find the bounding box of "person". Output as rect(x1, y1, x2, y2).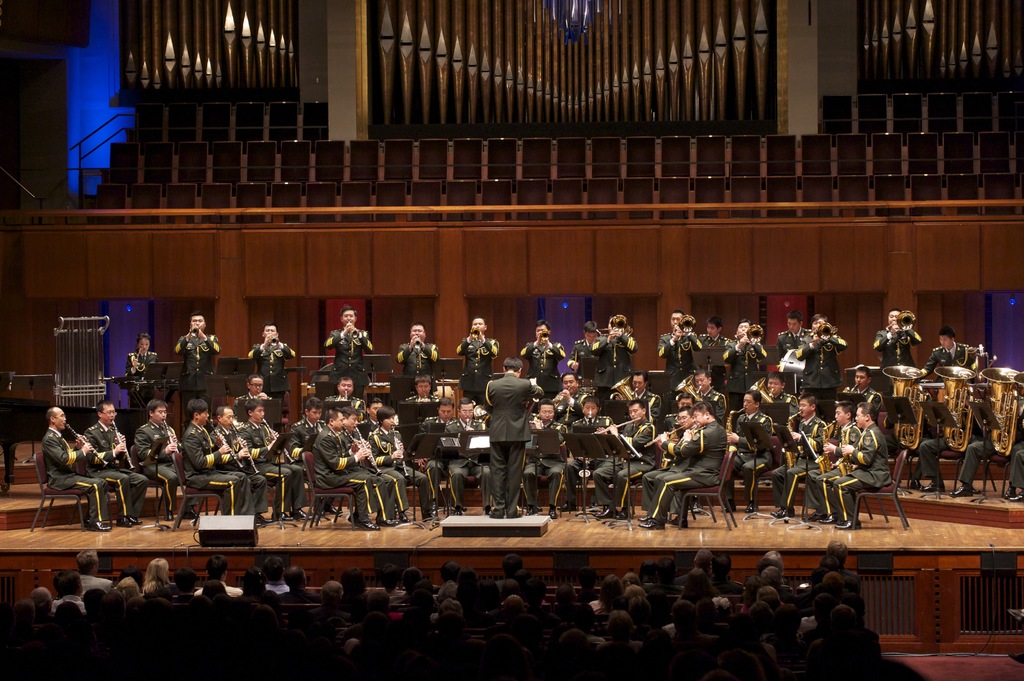
rect(657, 311, 705, 376).
